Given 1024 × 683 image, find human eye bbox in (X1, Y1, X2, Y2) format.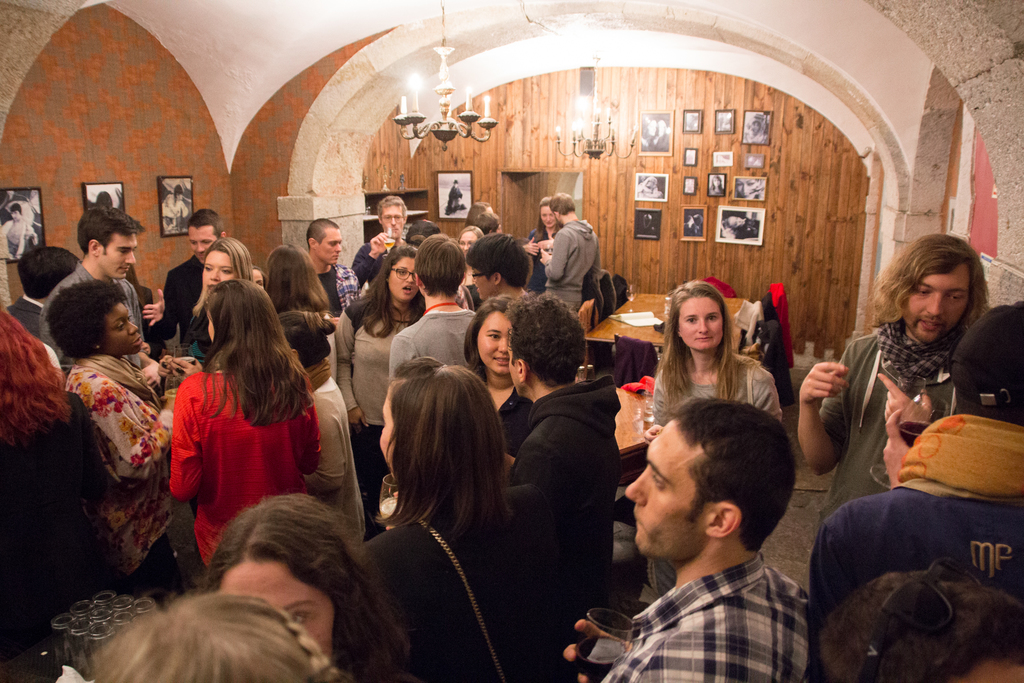
(953, 292, 967, 304).
